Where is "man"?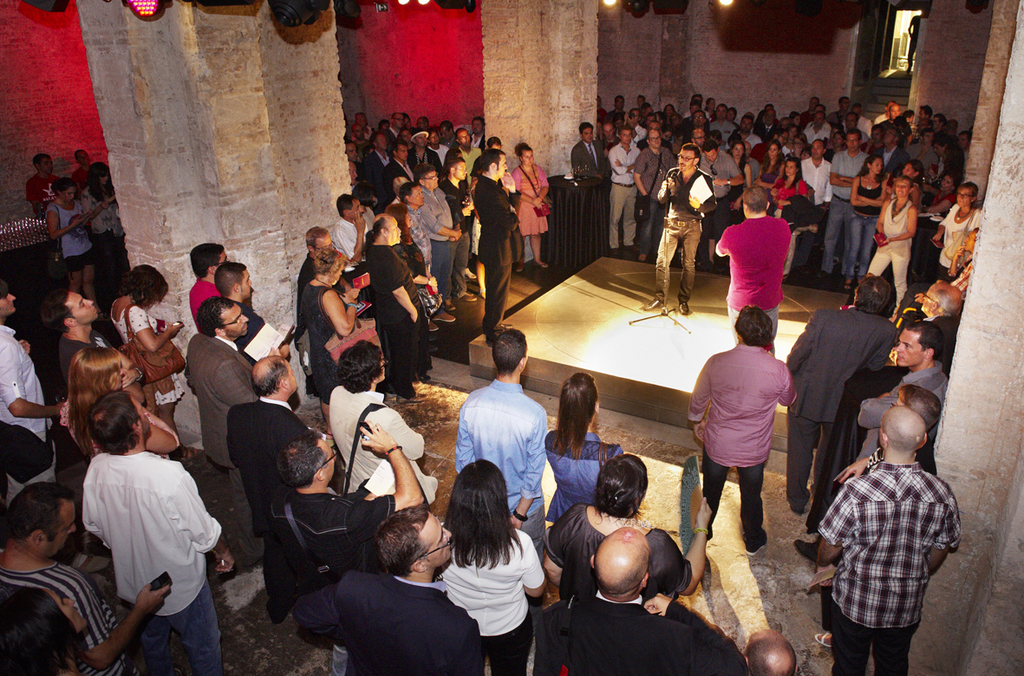
BBox(694, 306, 794, 560).
